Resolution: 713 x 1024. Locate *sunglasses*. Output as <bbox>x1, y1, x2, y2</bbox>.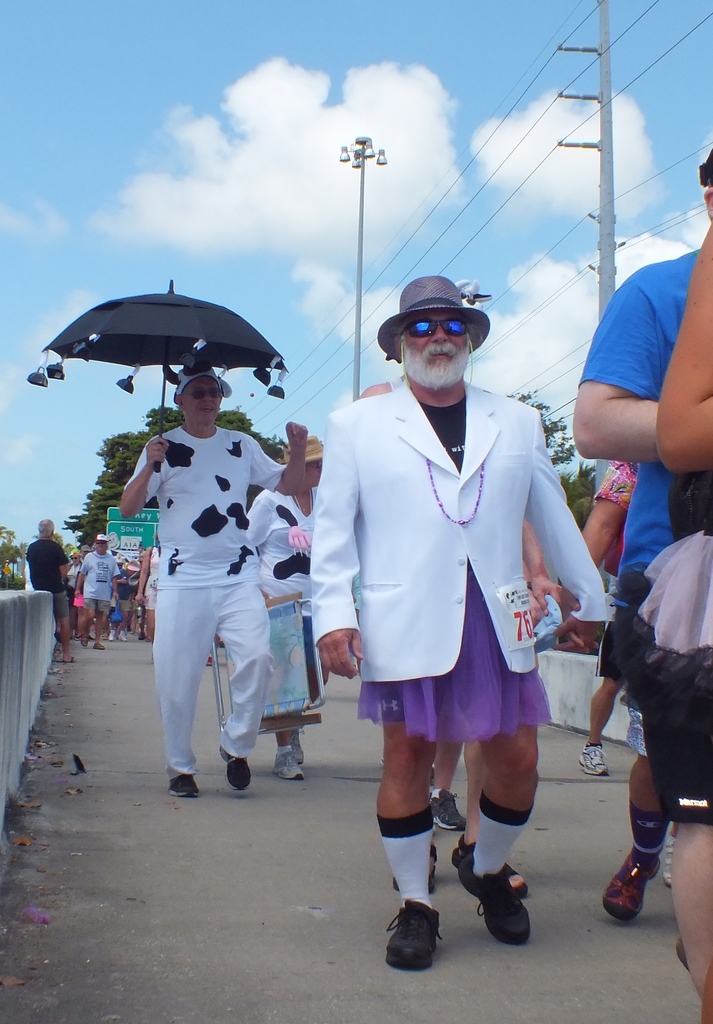
<bbox>397, 319, 469, 351</bbox>.
